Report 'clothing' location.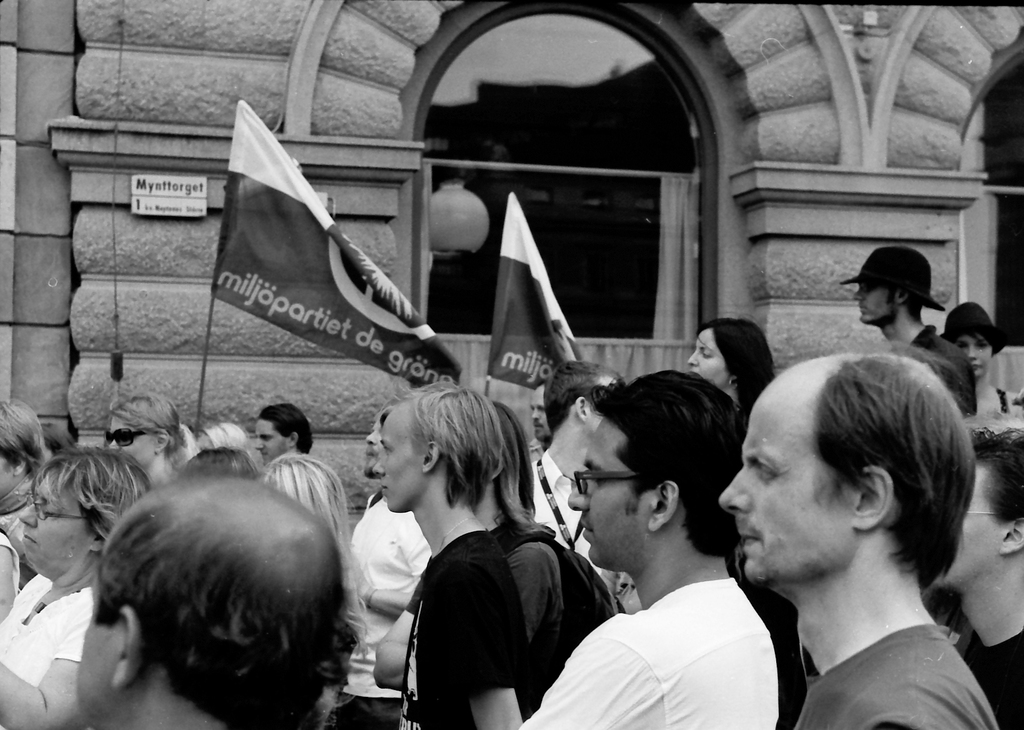
Report: (324, 496, 421, 729).
